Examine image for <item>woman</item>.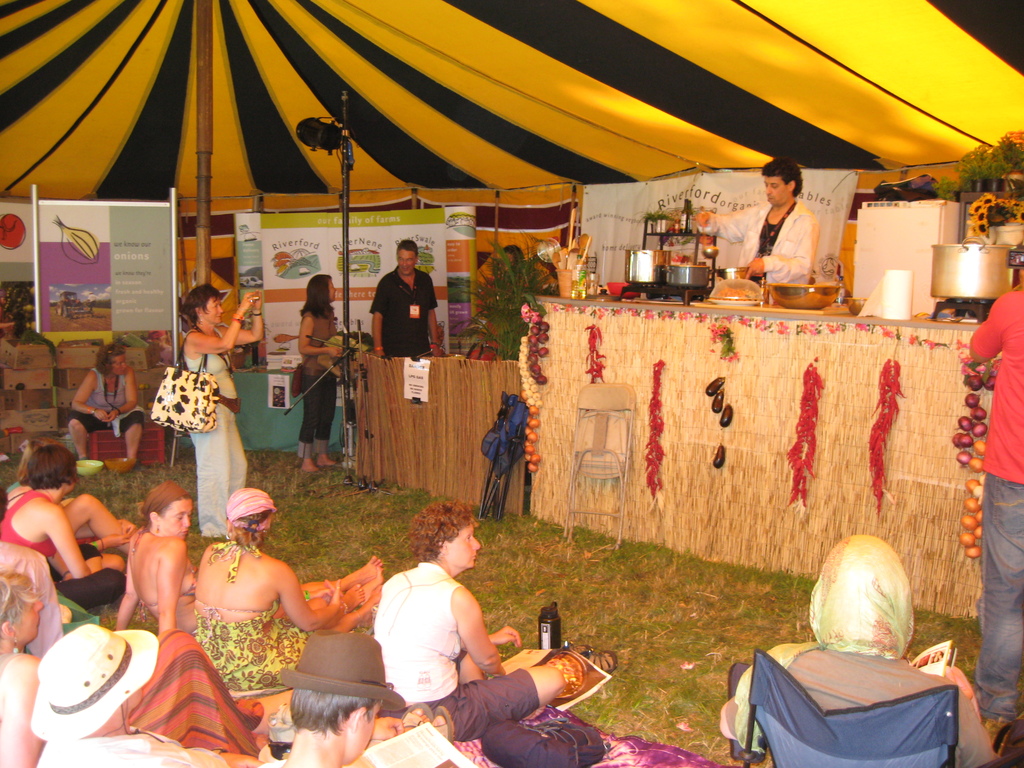
Examination result: x1=298, y1=269, x2=340, y2=474.
